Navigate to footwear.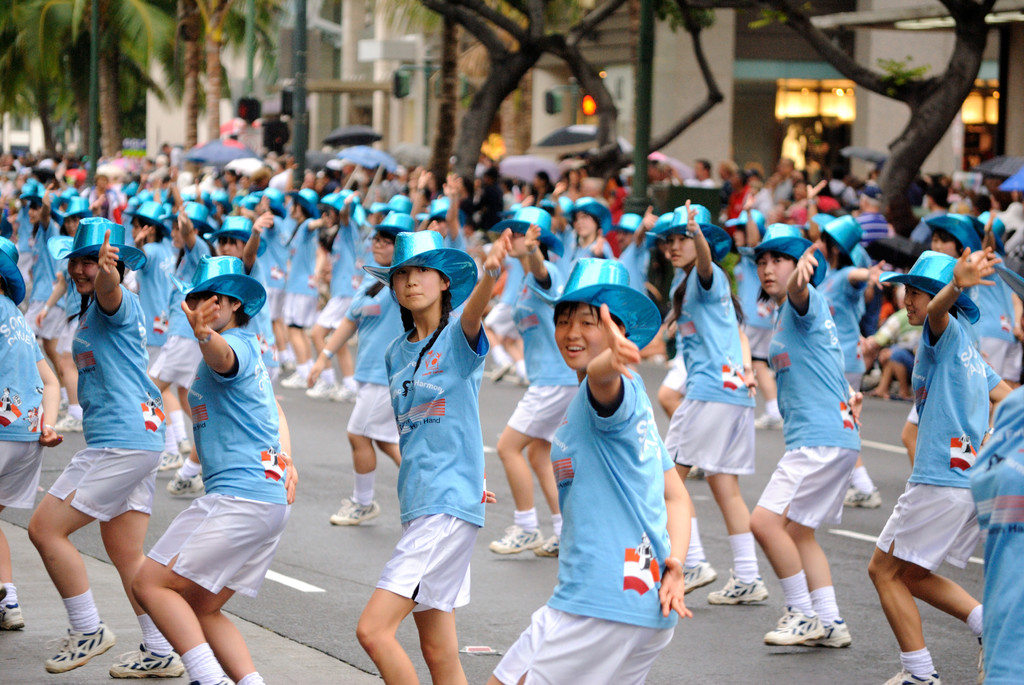
Navigation target: detection(282, 372, 306, 392).
